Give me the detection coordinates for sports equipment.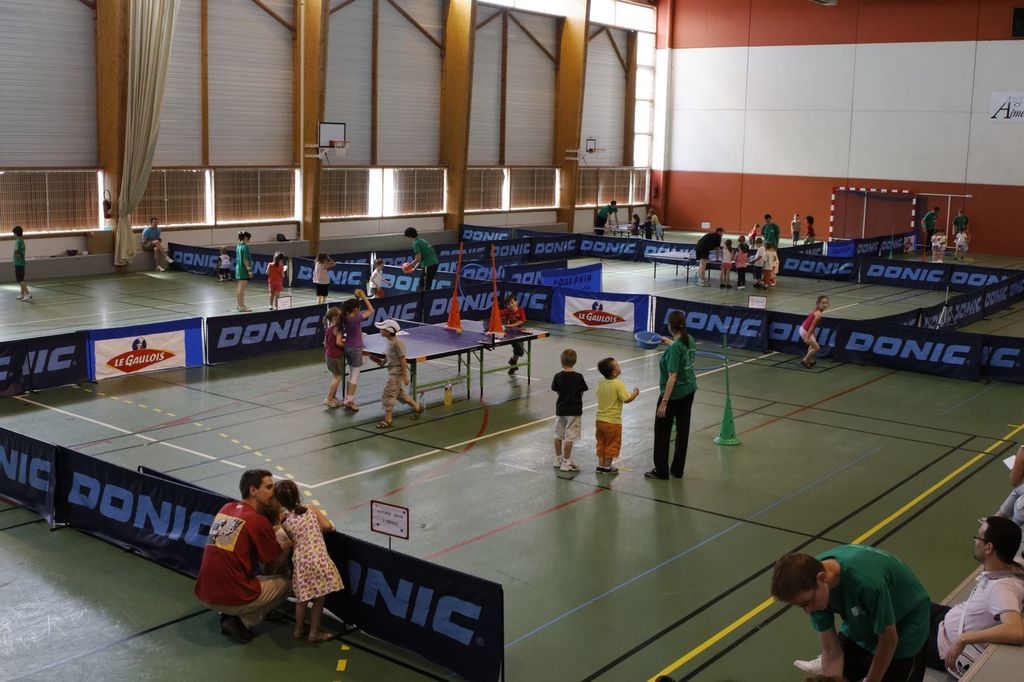
crop(381, 317, 496, 356).
